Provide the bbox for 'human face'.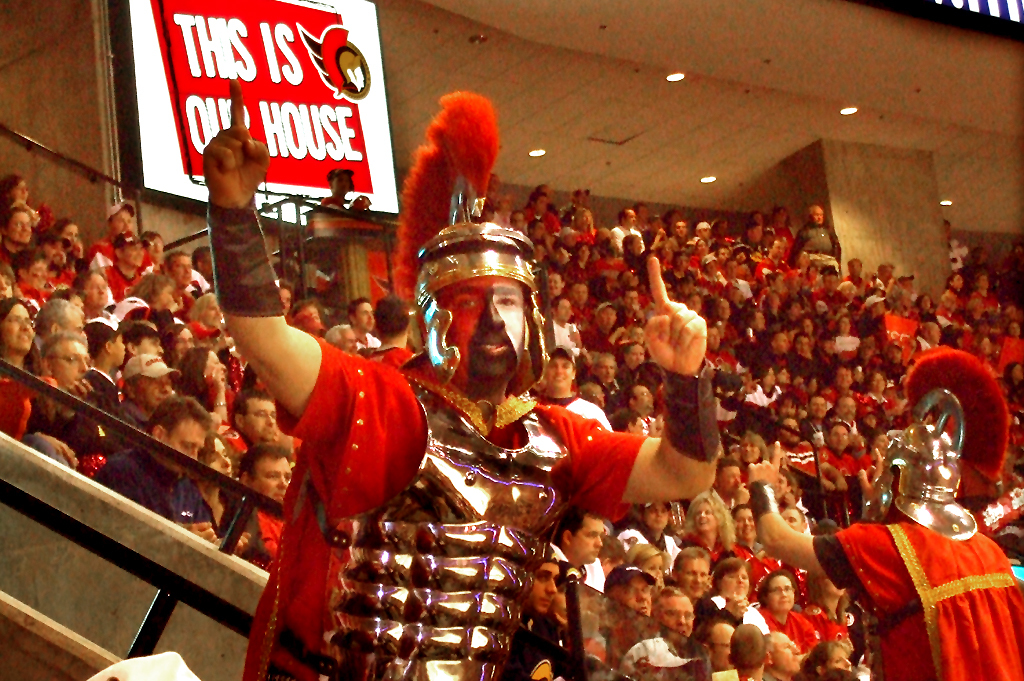
<bbox>791, 305, 802, 321</bbox>.
